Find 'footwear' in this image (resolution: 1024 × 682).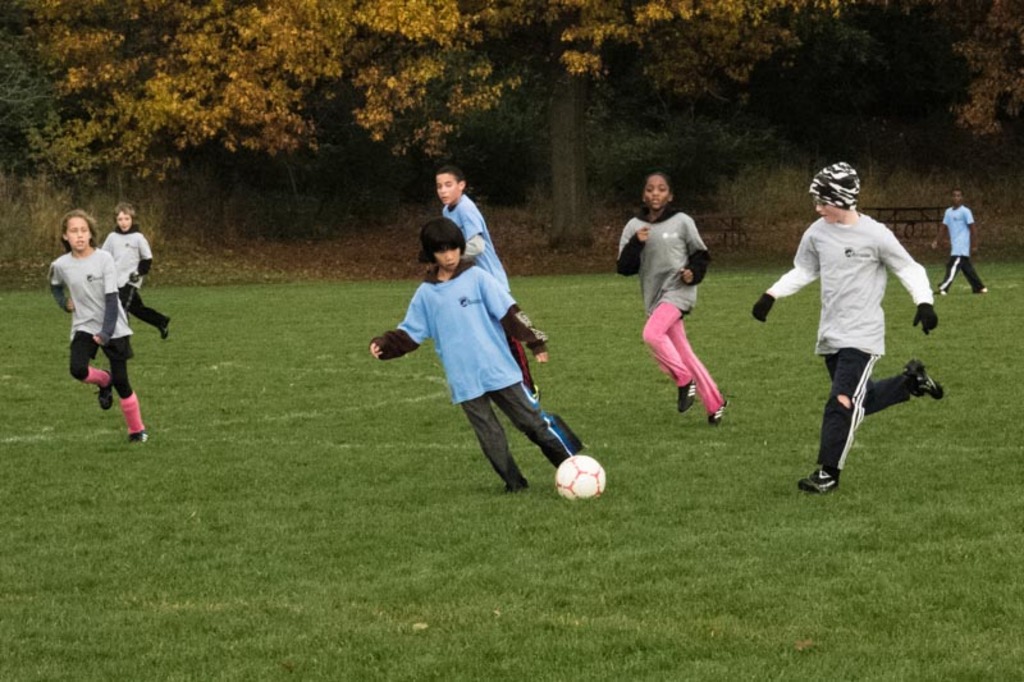
[x1=99, y1=379, x2=115, y2=413].
